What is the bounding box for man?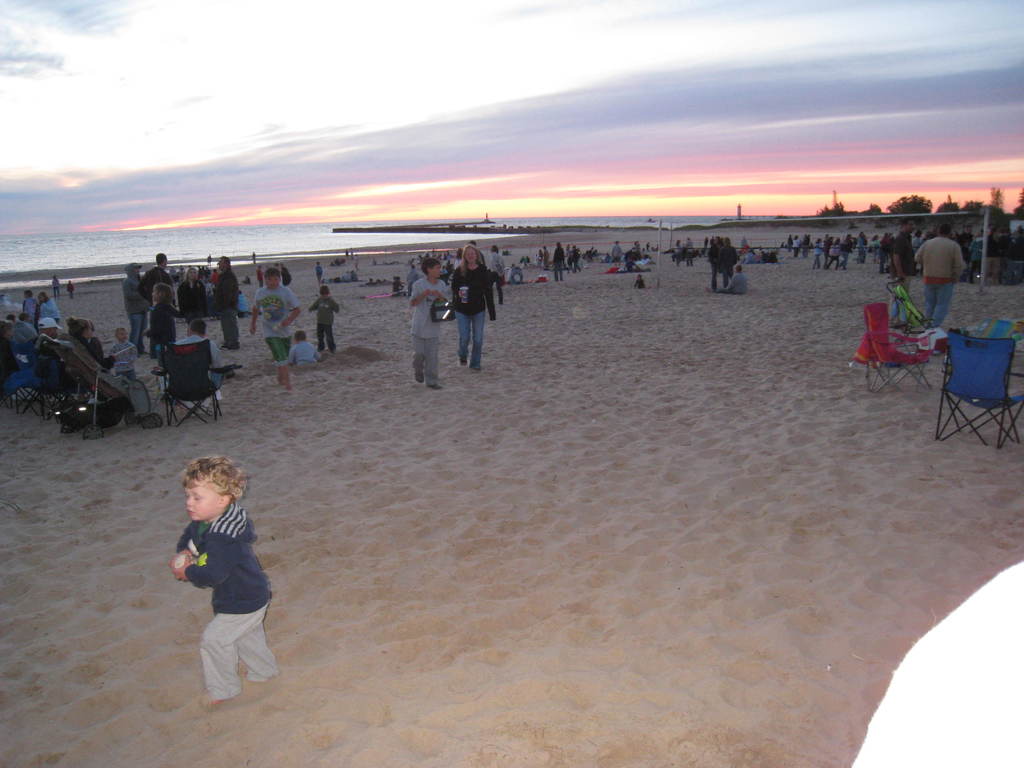
l=35, t=318, r=70, b=403.
